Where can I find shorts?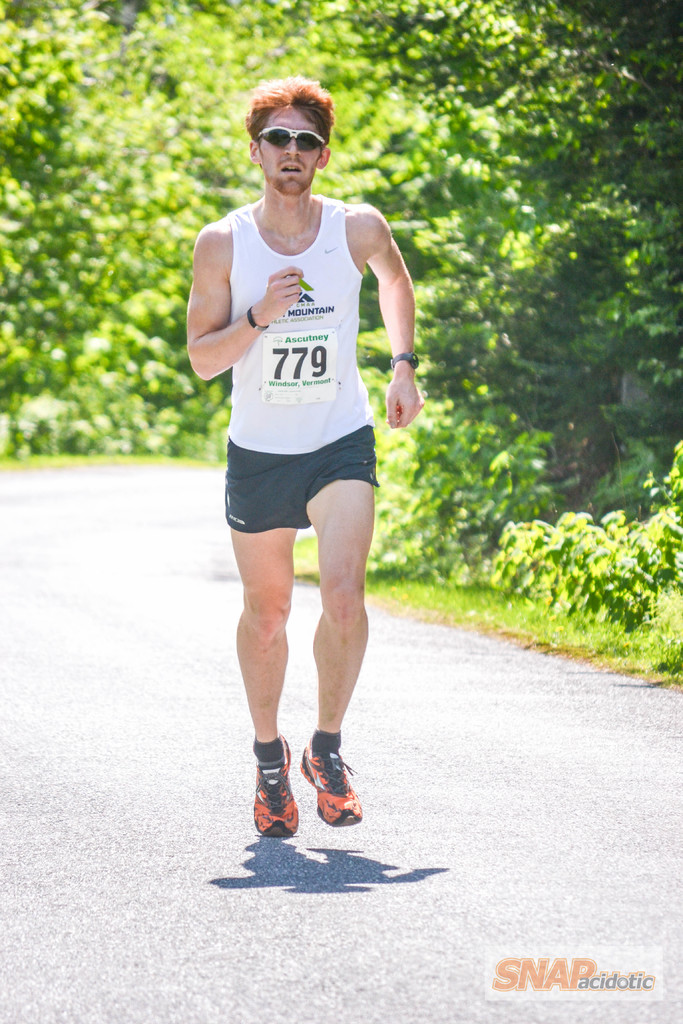
You can find it at [x1=218, y1=436, x2=409, y2=535].
